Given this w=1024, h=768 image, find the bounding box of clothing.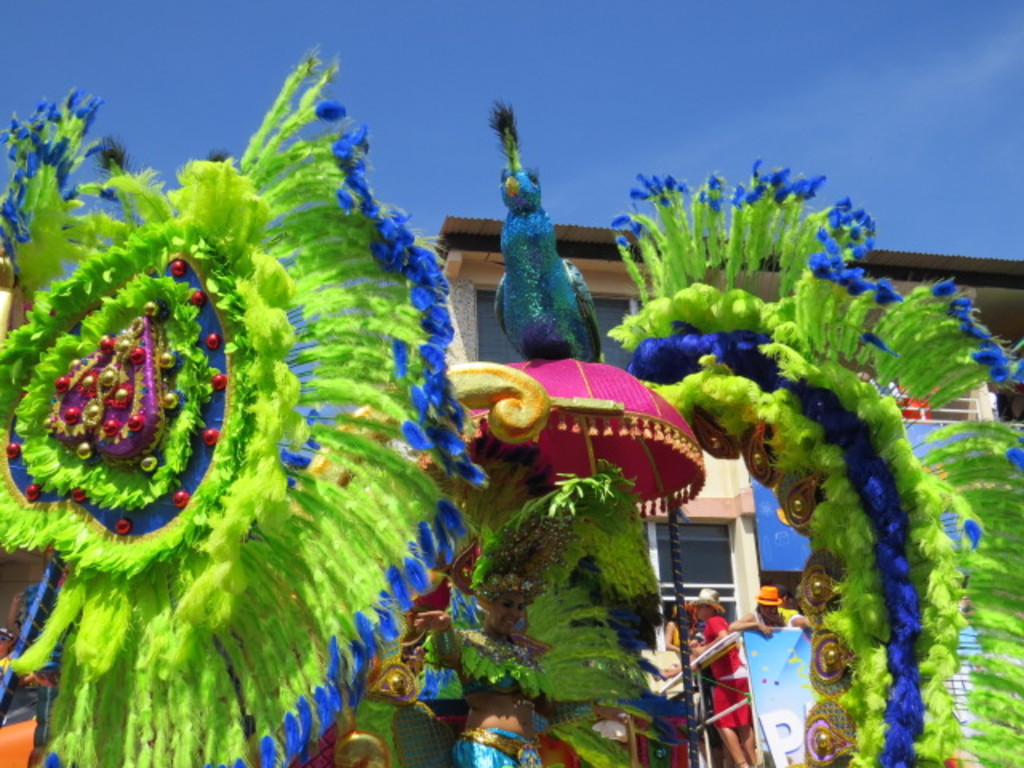
(x1=694, y1=611, x2=747, y2=728).
